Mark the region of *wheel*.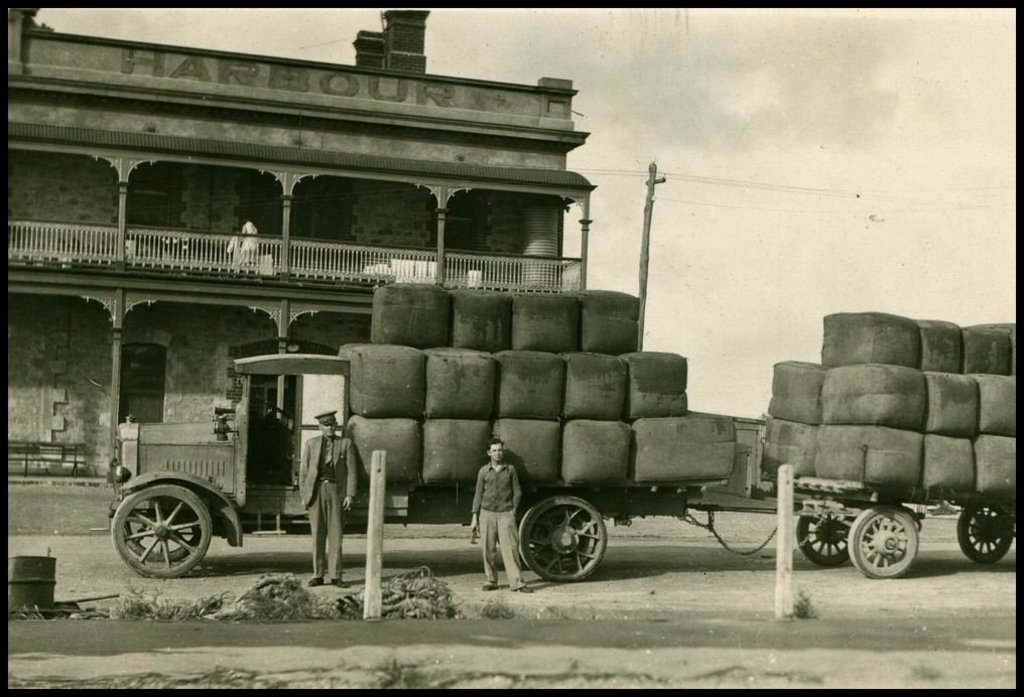
Region: Rect(519, 495, 605, 578).
